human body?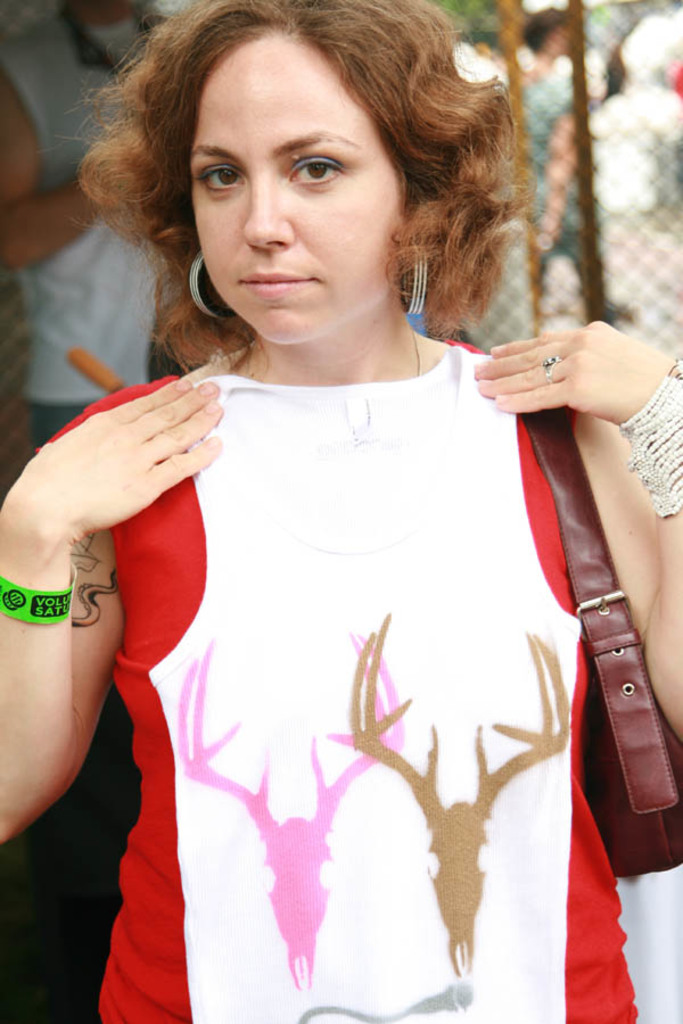
<bbox>0, 0, 182, 451</bbox>
